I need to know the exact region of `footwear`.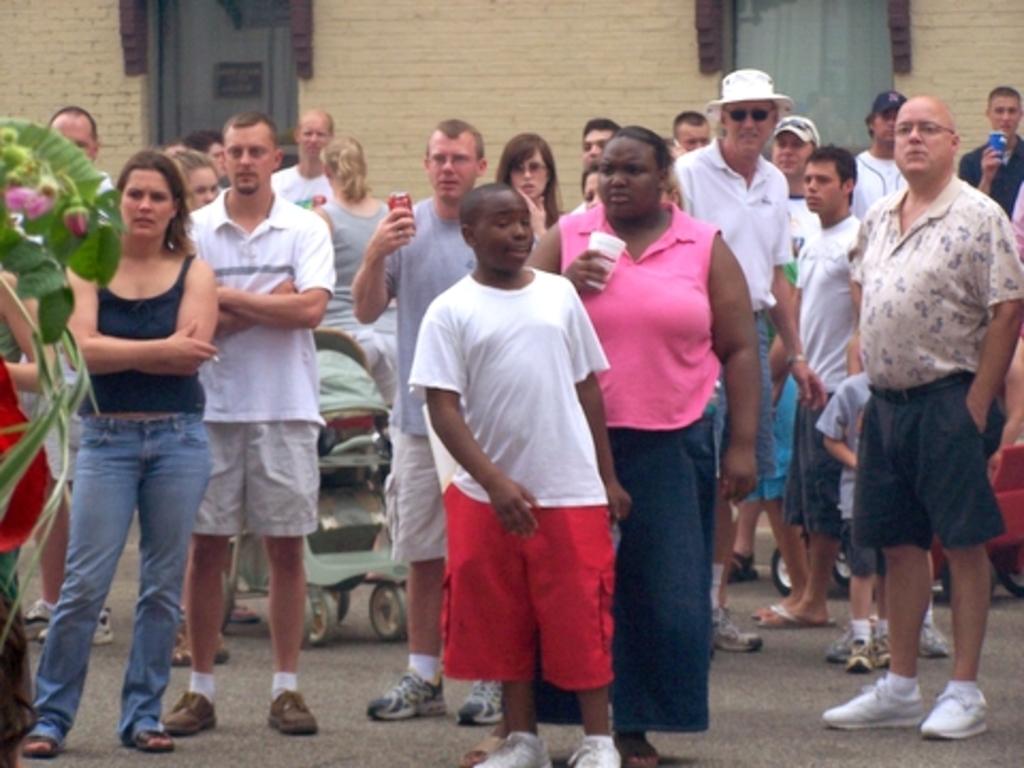
Region: box=[772, 599, 785, 614].
